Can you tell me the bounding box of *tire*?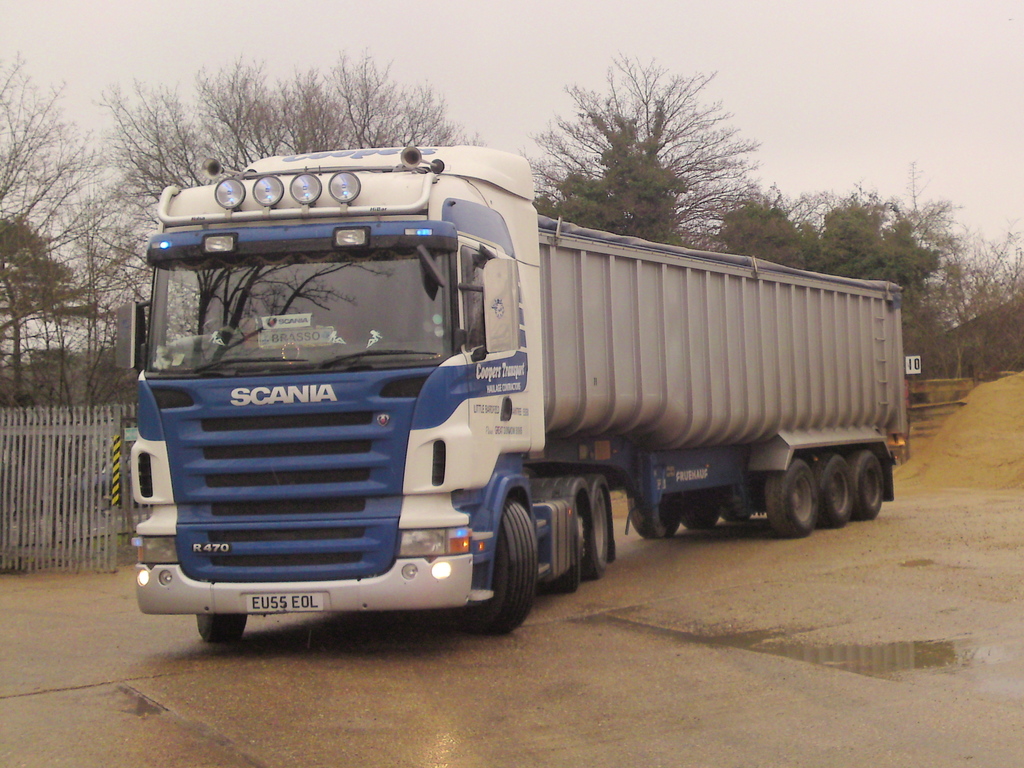
676, 483, 724, 532.
